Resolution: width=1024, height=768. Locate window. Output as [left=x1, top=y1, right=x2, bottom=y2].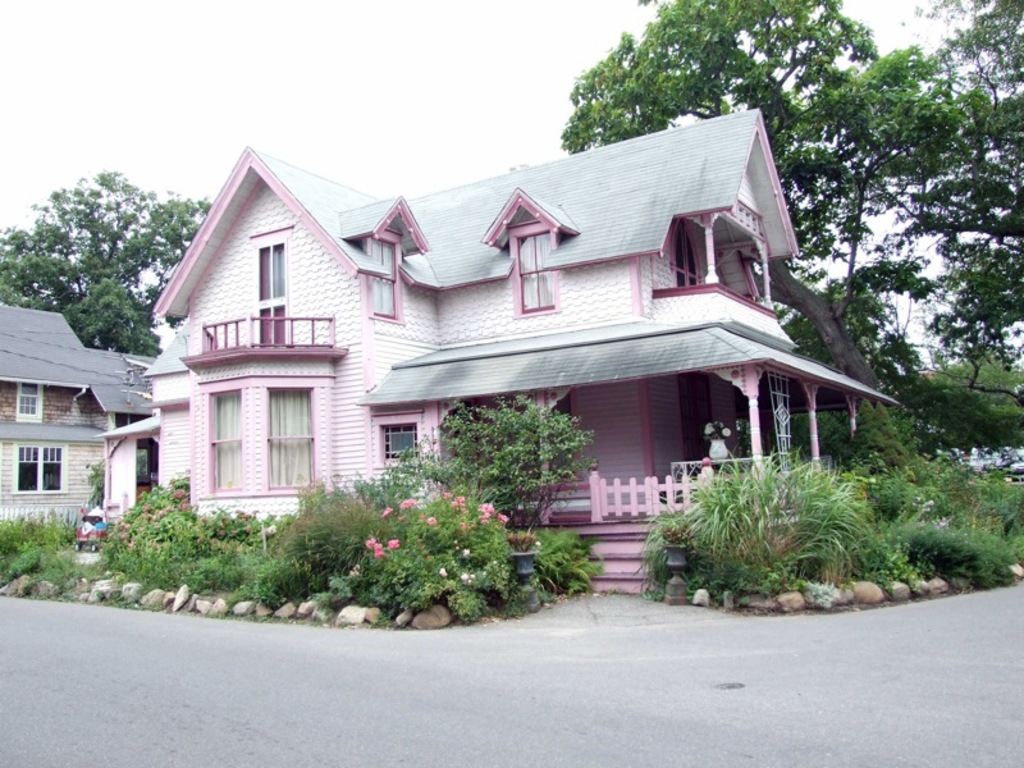
[left=269, top=389, right=316, bottom=488].
